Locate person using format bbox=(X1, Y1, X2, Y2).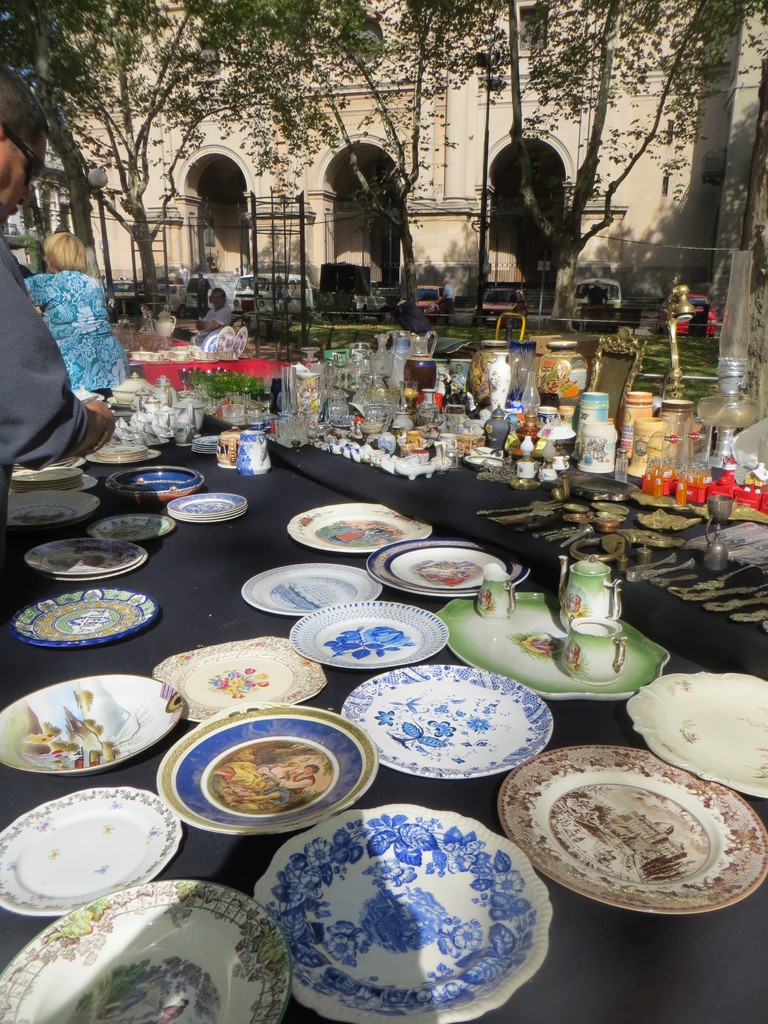
bbox=(23, 228, 135, 392).
